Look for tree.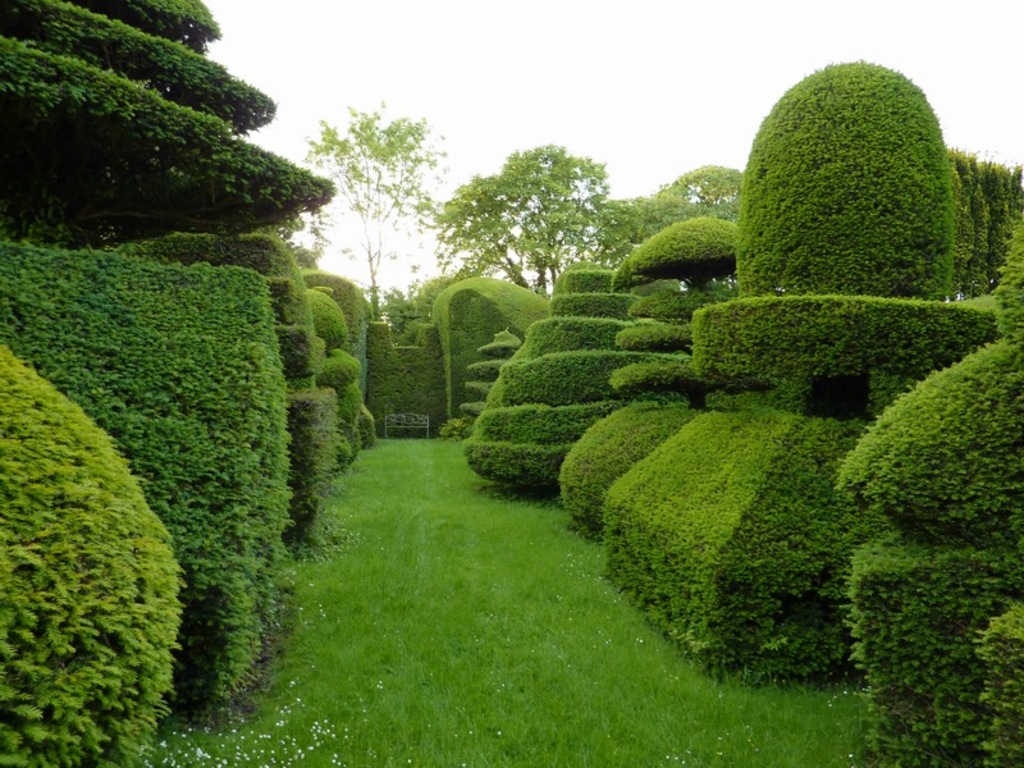
Found: pyautogui.locateOnScreen(426, 134, 612, 305).
